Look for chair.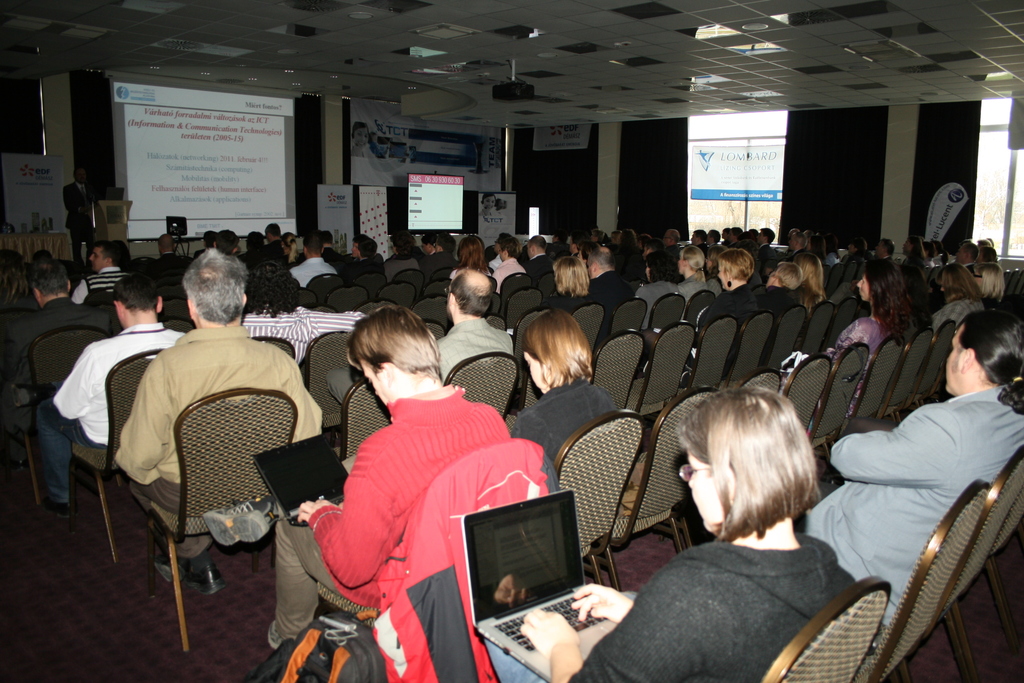
Found: (x1=304, y1=331, x2=366, y2=450).
